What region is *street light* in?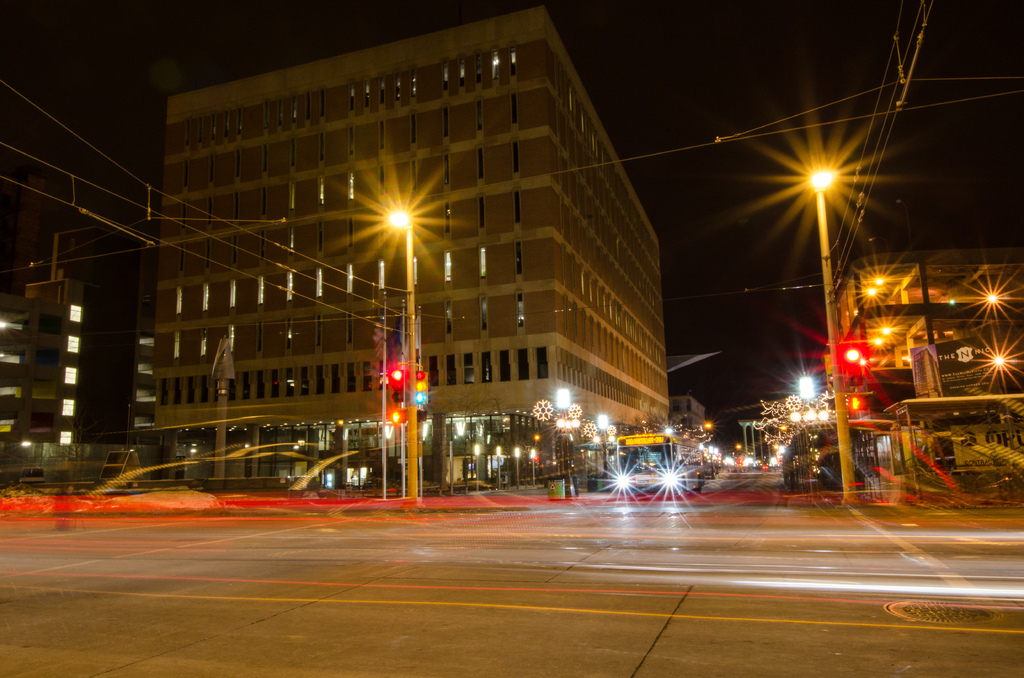
(left=547, top=381, right=578, bottom=503).
